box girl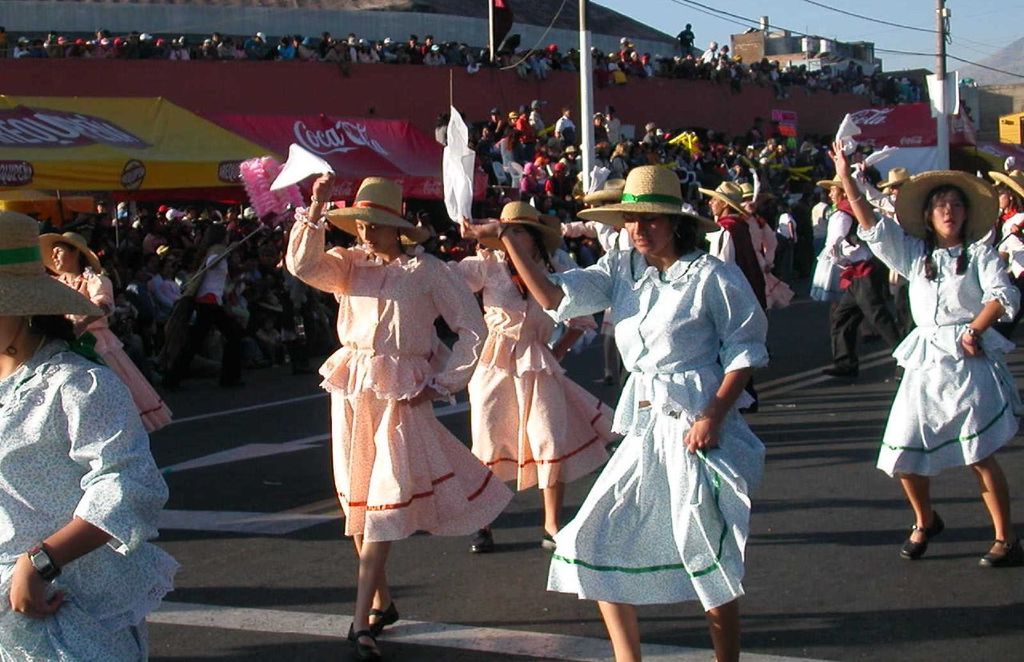
pyautogui.locateOnScreen(278, 165, 502, 648)
